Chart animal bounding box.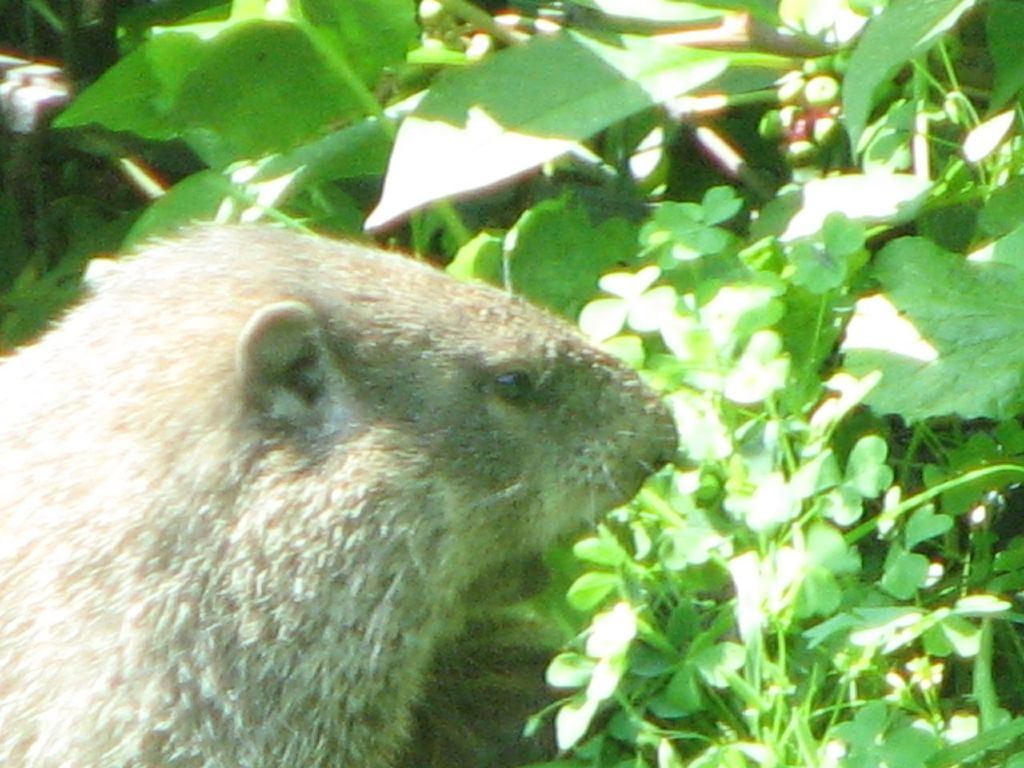
Charted: Rect(0, 218, 682, 767).
